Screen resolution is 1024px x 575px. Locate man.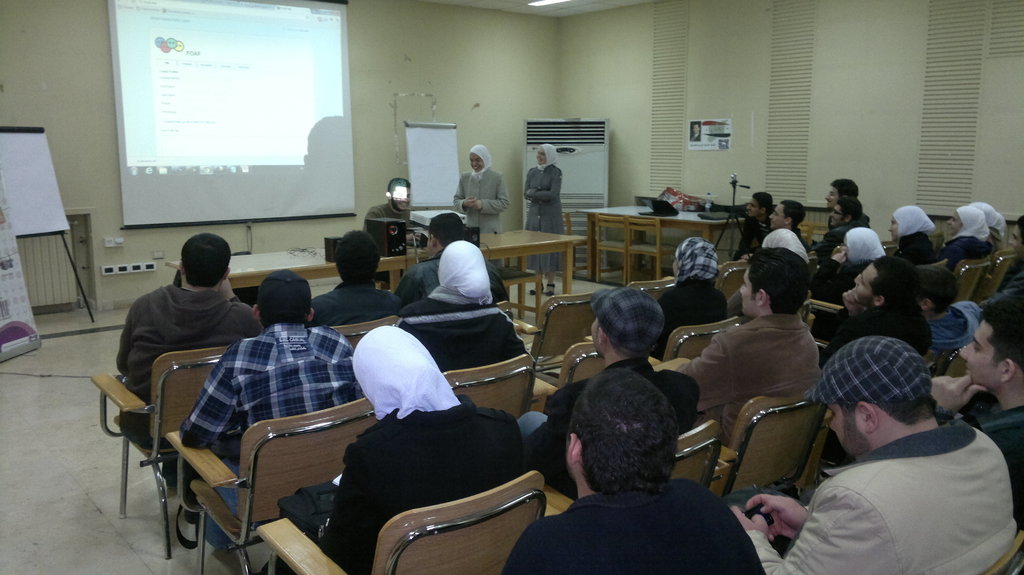
(525, 142, 564, 298).
